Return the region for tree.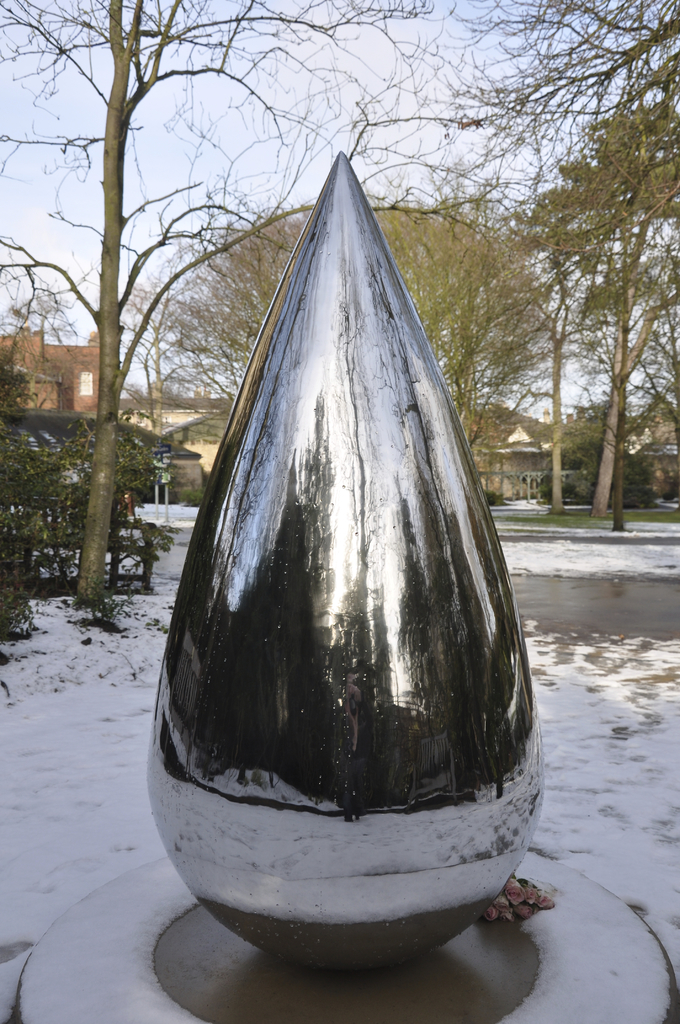
{"x1": 489, "y1": 58, "x2": 679, "y2": 557}.
